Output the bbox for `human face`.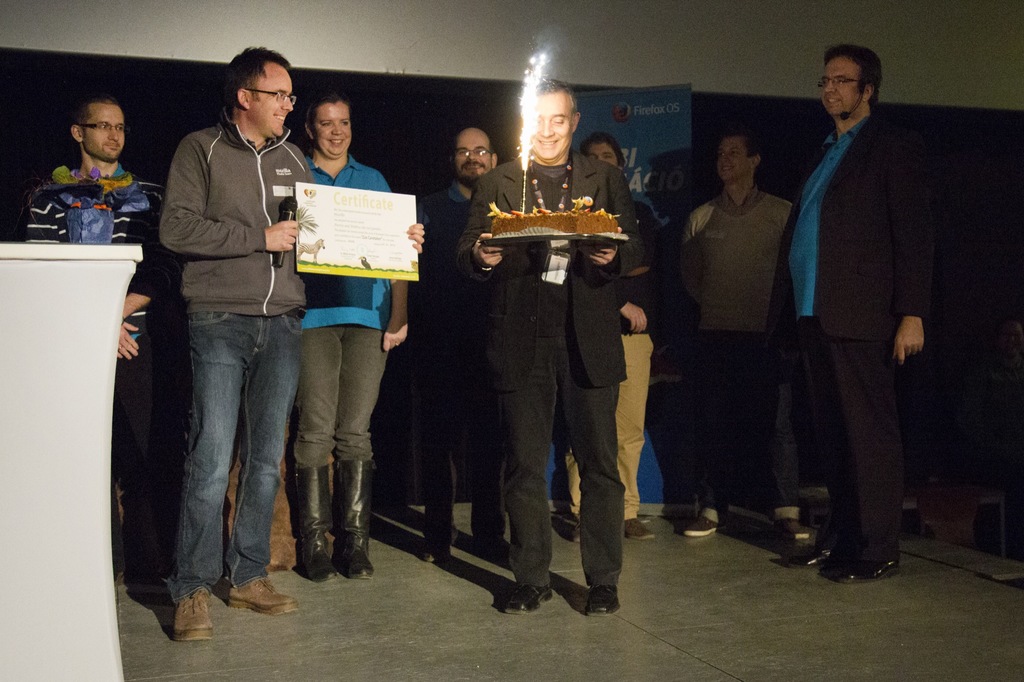
select_region(530, 89, 573, 160).
